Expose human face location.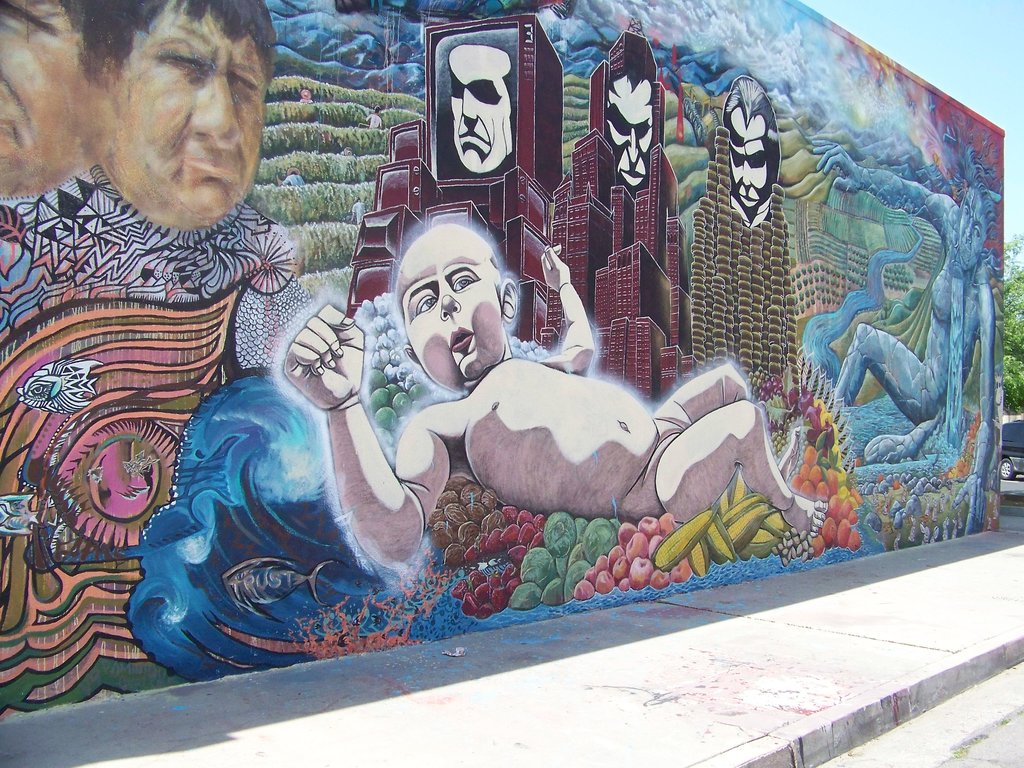
Exposed at left=605, top=68, right=657, bottom=186.
